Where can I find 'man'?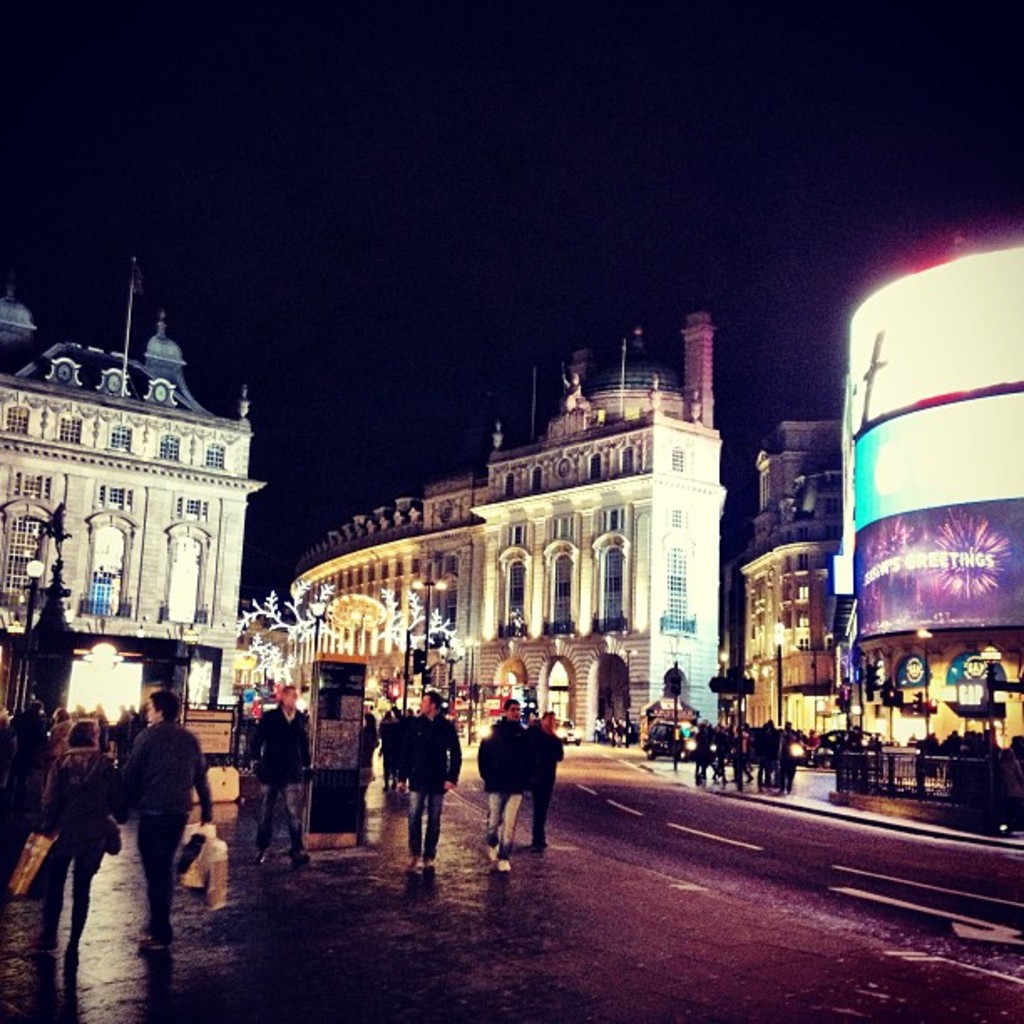
You can find it at region(477, 699, 535, 865).
